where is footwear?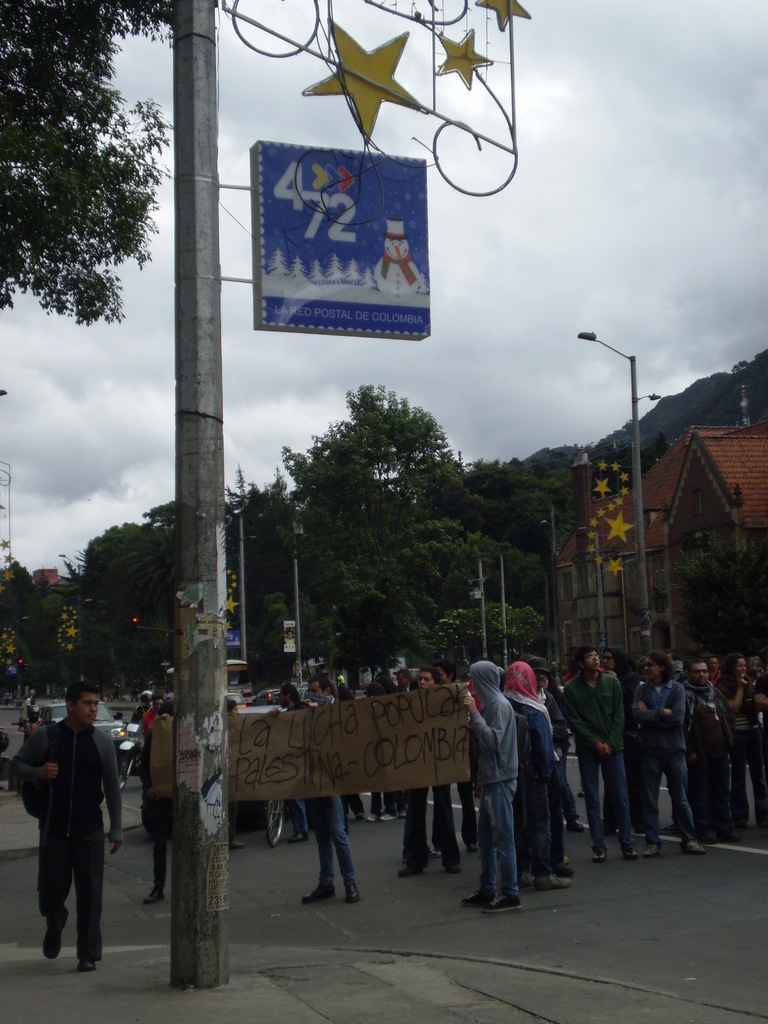
bbox=[440, 857, 461, 873].
